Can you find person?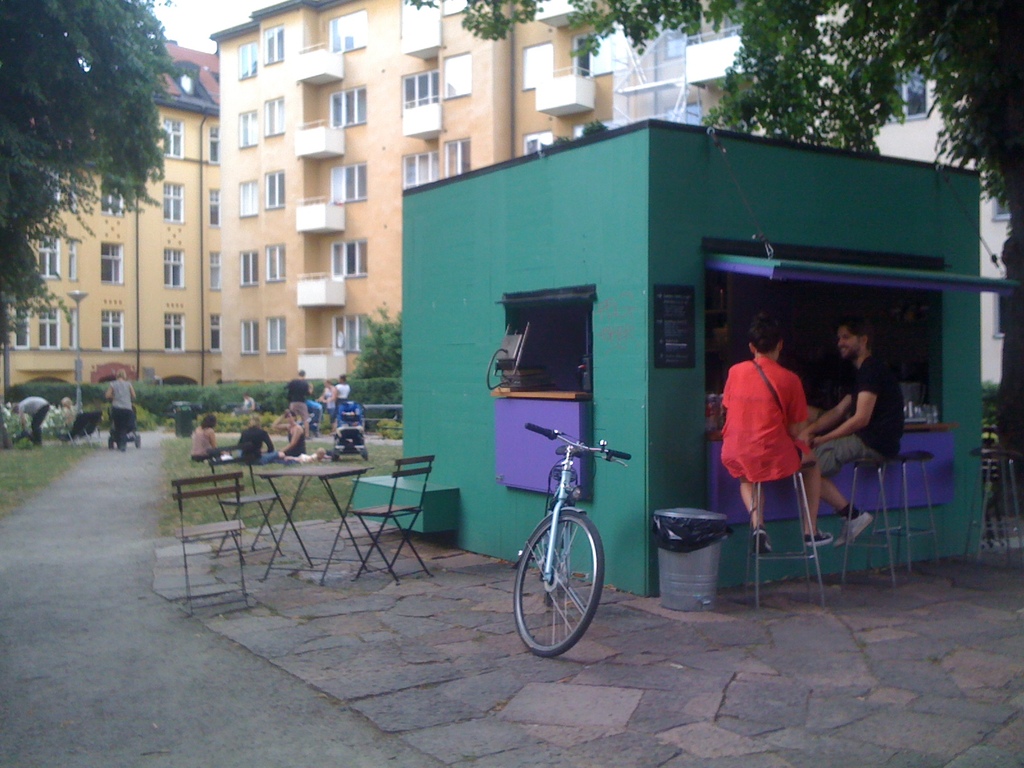
Yes, bounding box: {"x1": 279, "y1": 406, "x2": 303, "y2": 463}.
